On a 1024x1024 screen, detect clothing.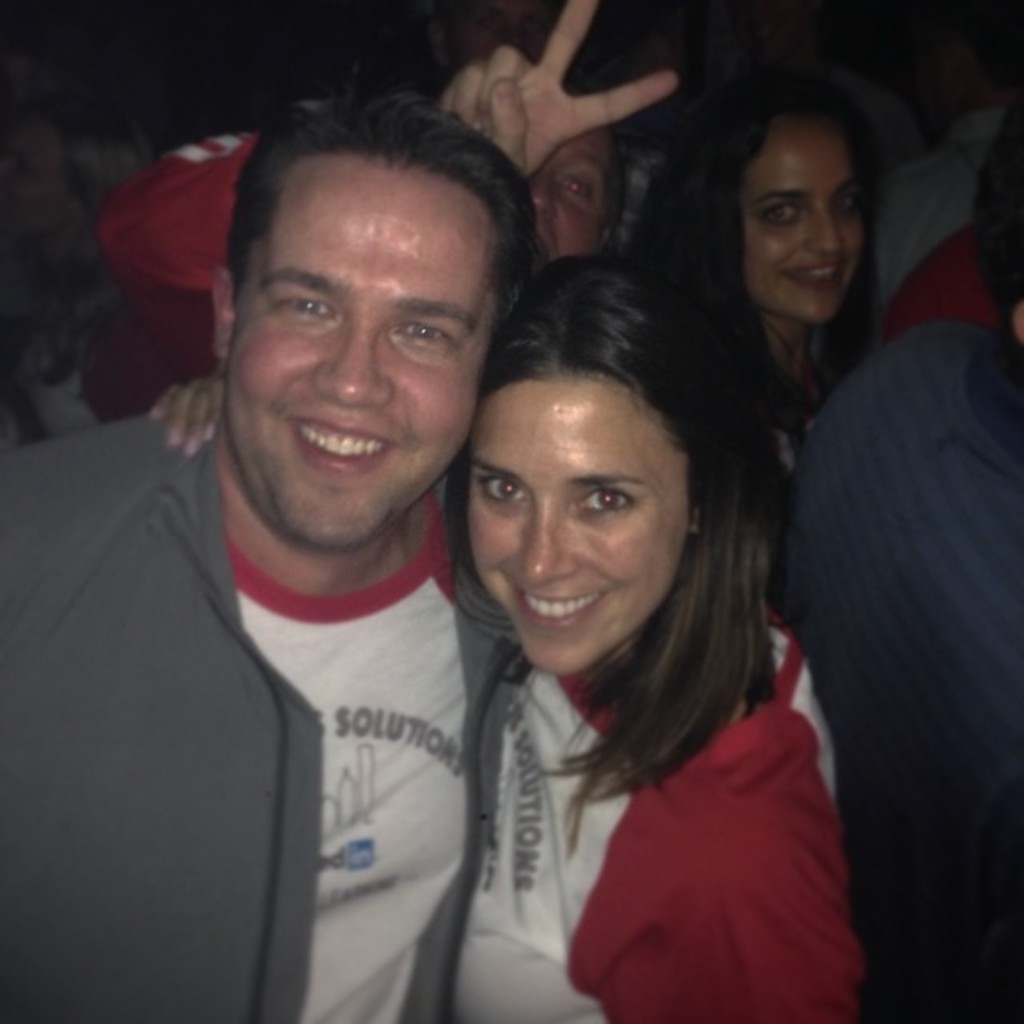
x1=768, y1=322, x2=1022, y2=1022.
